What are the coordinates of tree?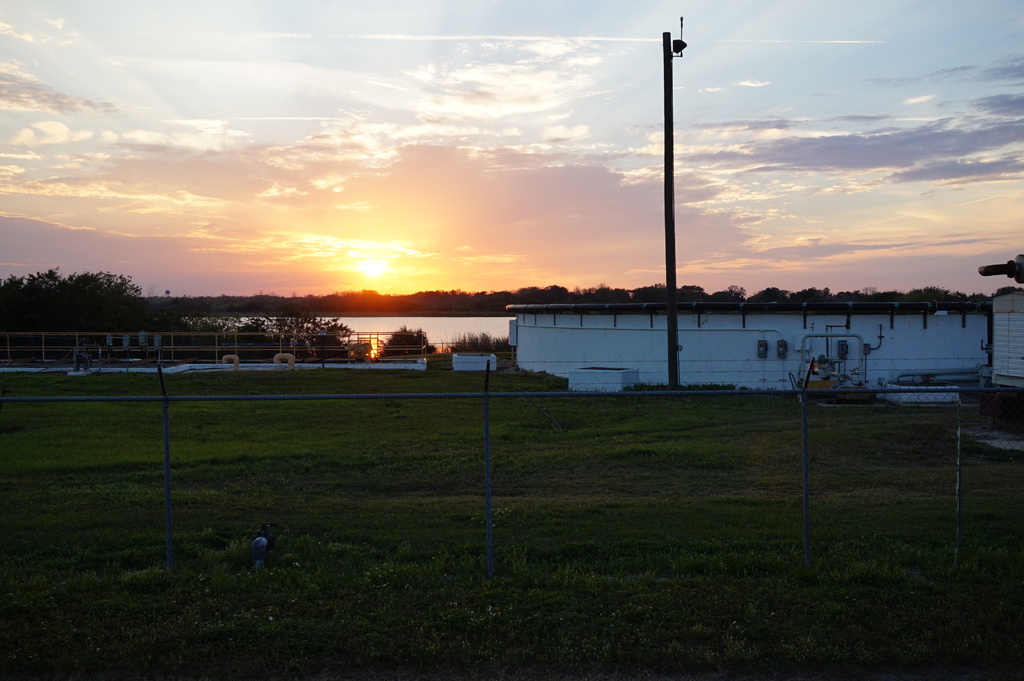
0, 268, 29, 327.
